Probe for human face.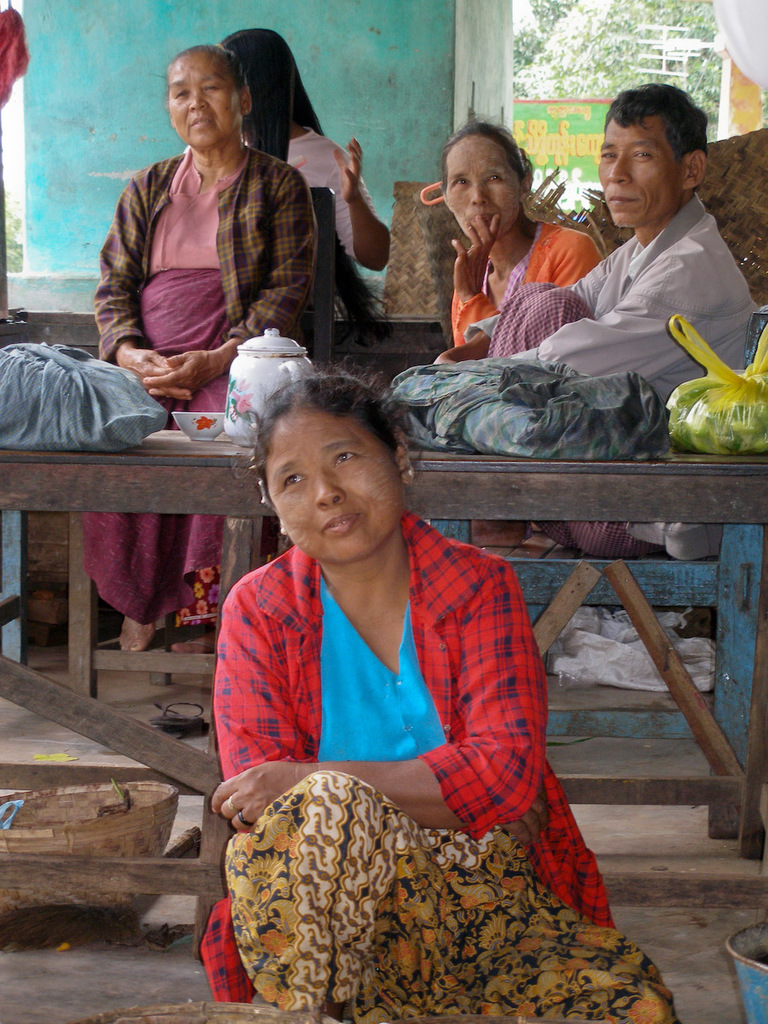
Probe result: 600/113/679/223.
